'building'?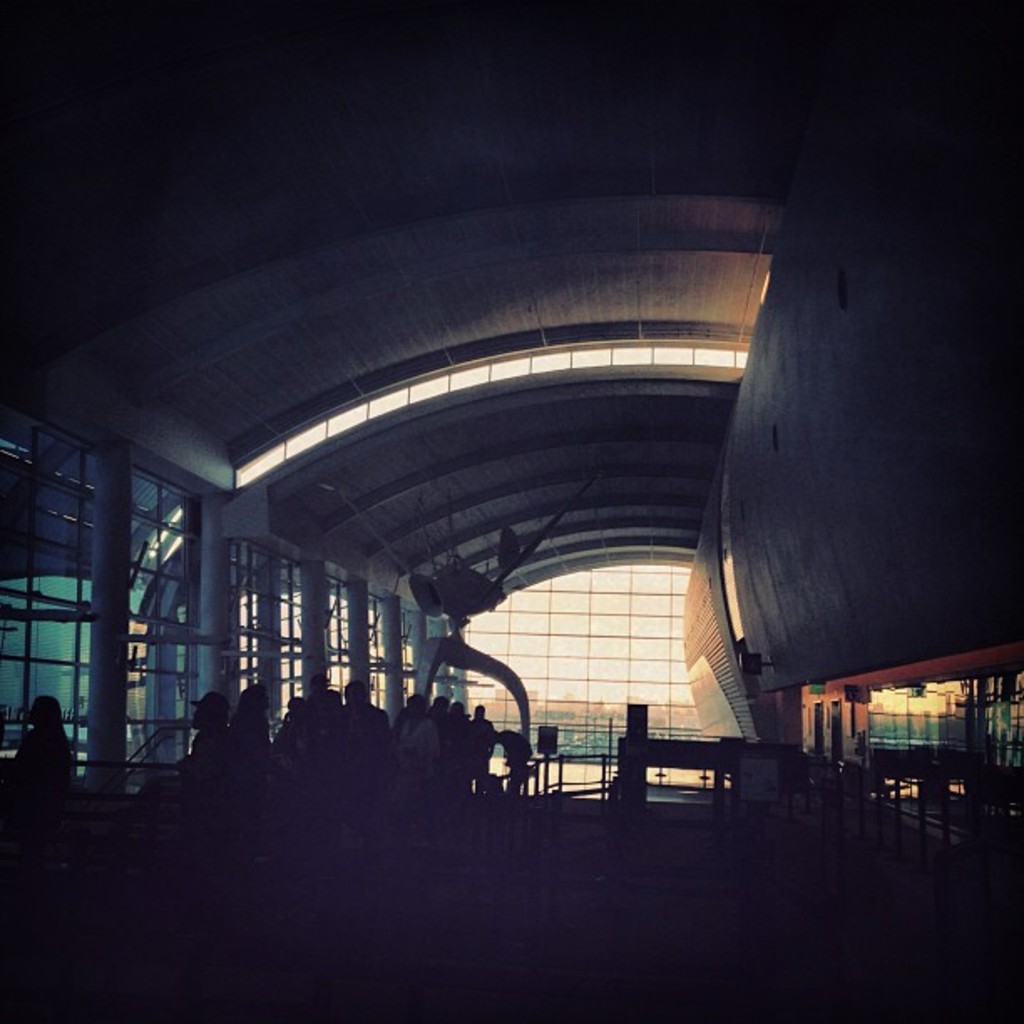
{"x1": 0, "y1": 0, "x2": 1022, "y2": 1022}
